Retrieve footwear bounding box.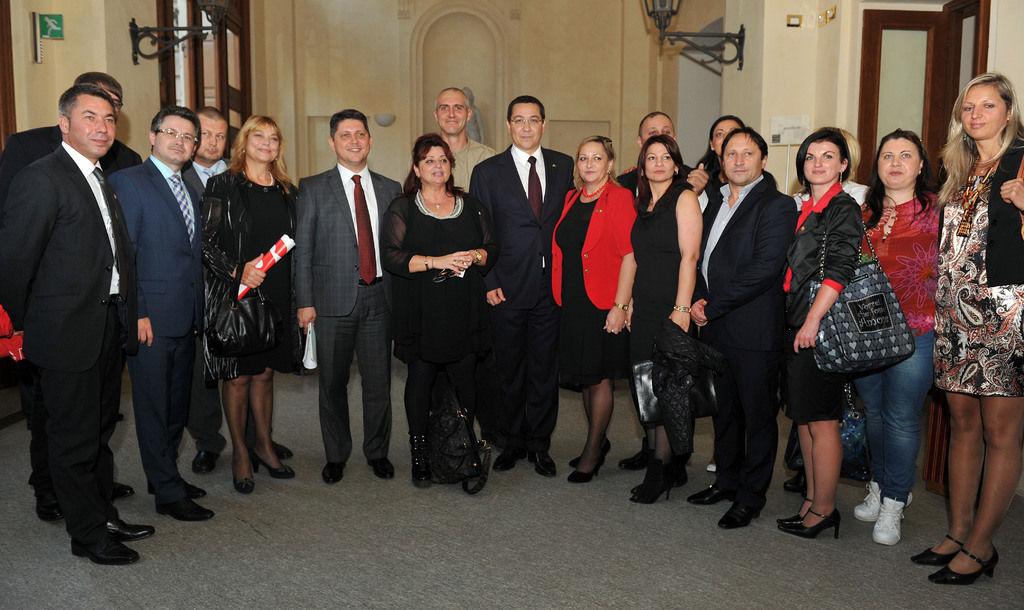
Bounding box: 410,436,431,491.
